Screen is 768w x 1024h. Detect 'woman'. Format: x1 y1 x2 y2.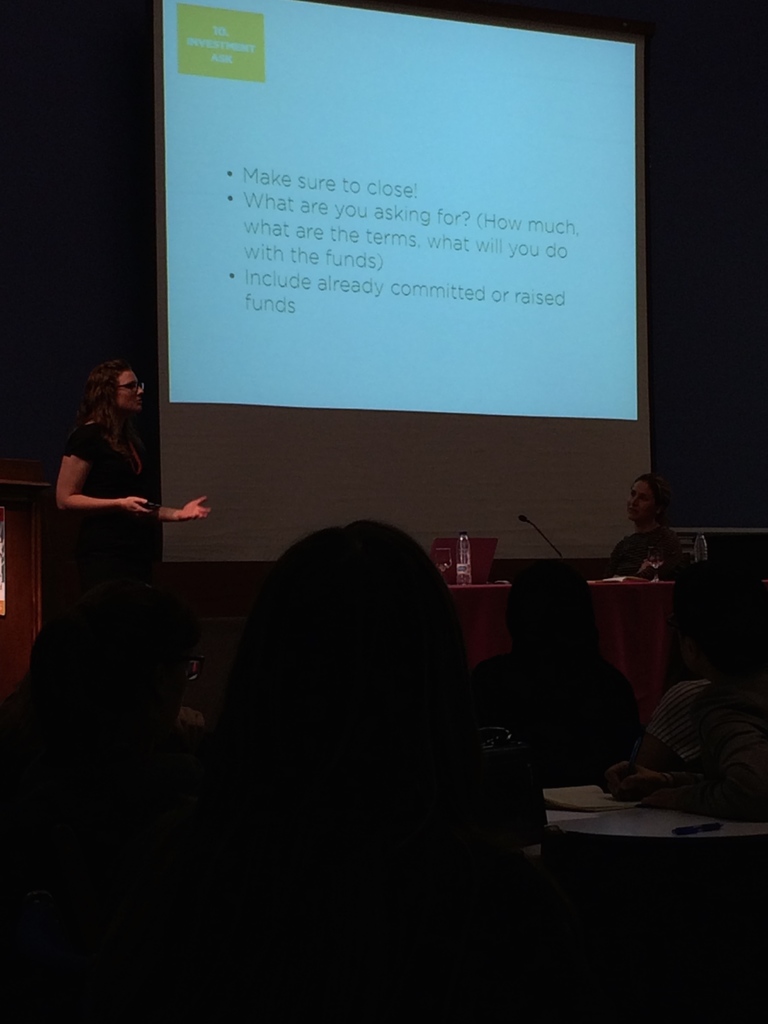
44 330 214 630.
